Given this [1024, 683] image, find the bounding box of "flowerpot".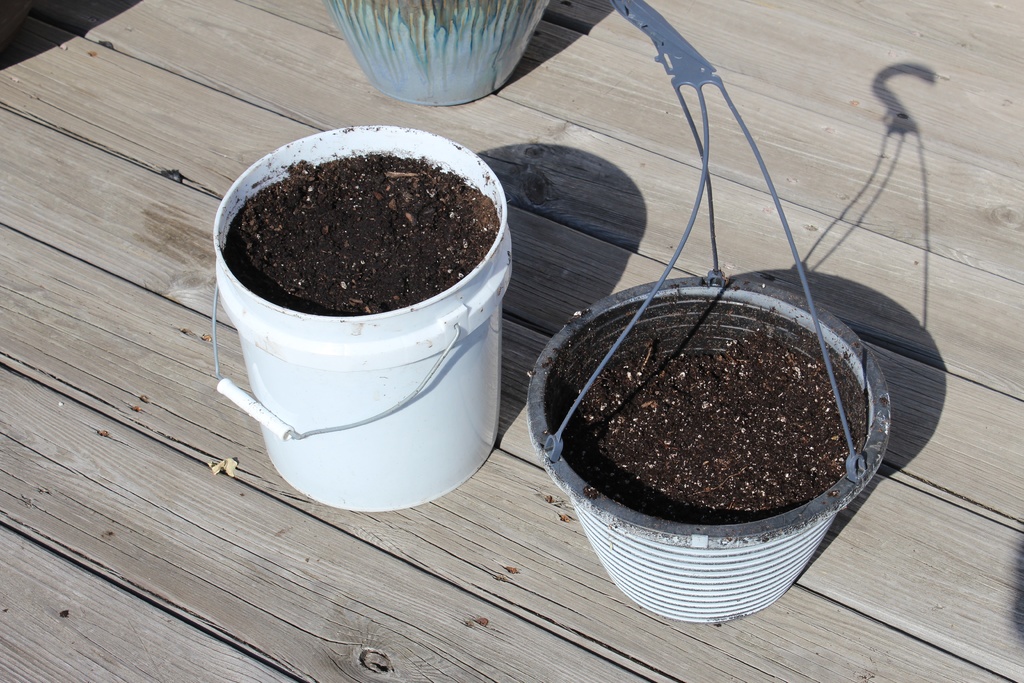
(321, 0, 548, 104).
